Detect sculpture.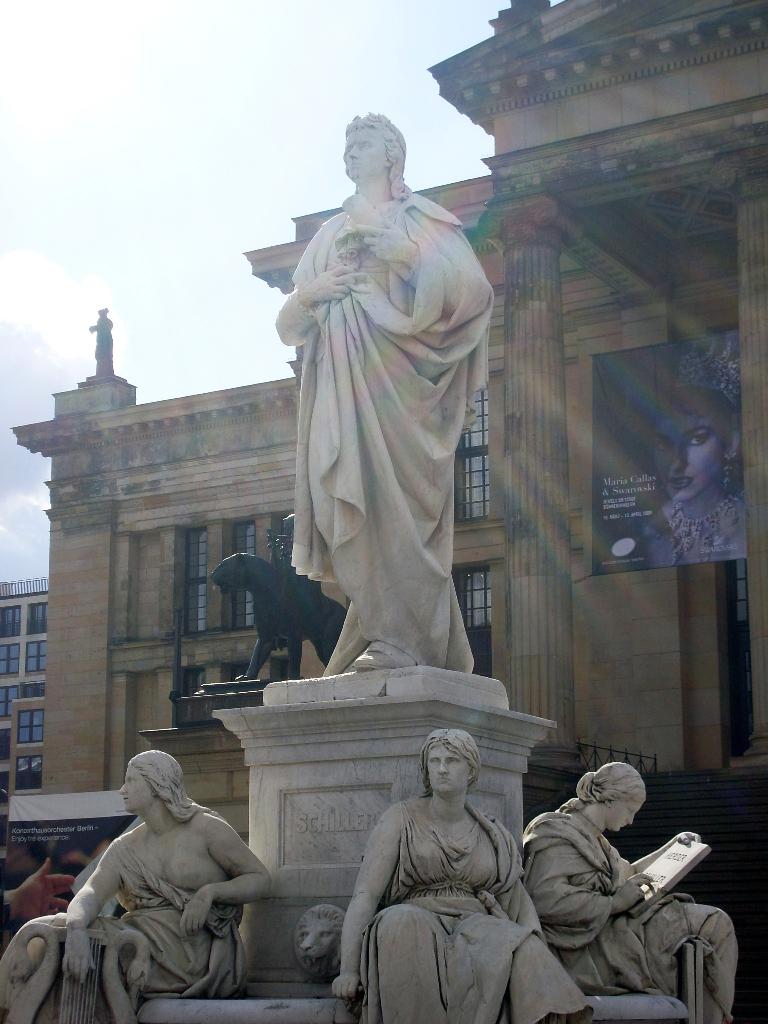
Detected at (x1=327, y1=727, x2=588, y2=1023).
